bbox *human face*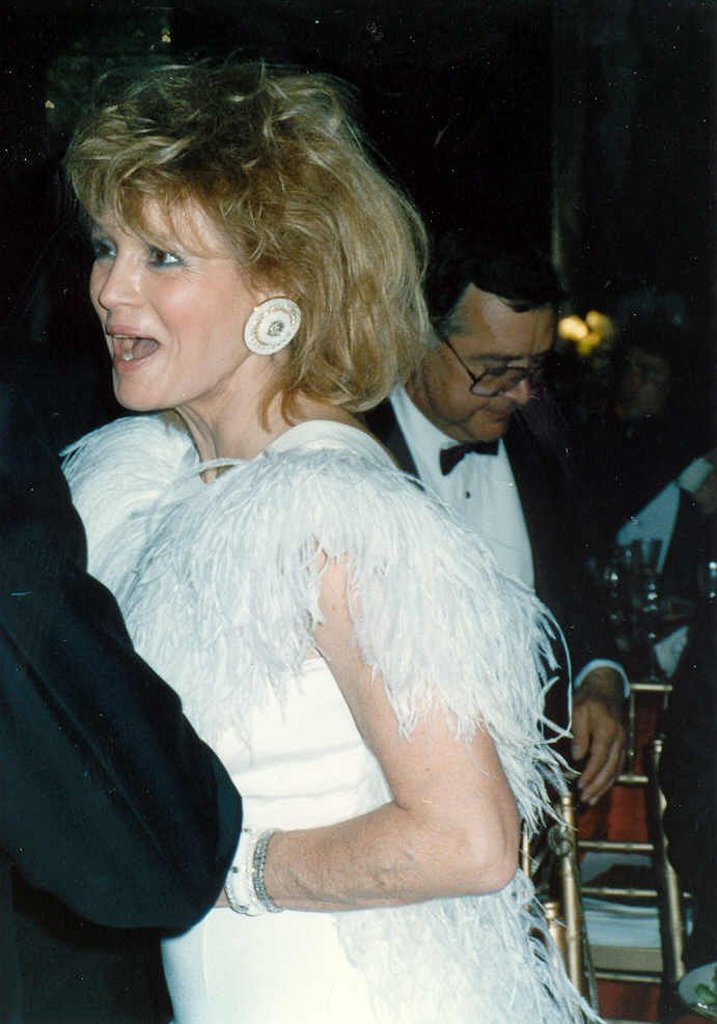
bbox=(421, 292, 553, 442)
